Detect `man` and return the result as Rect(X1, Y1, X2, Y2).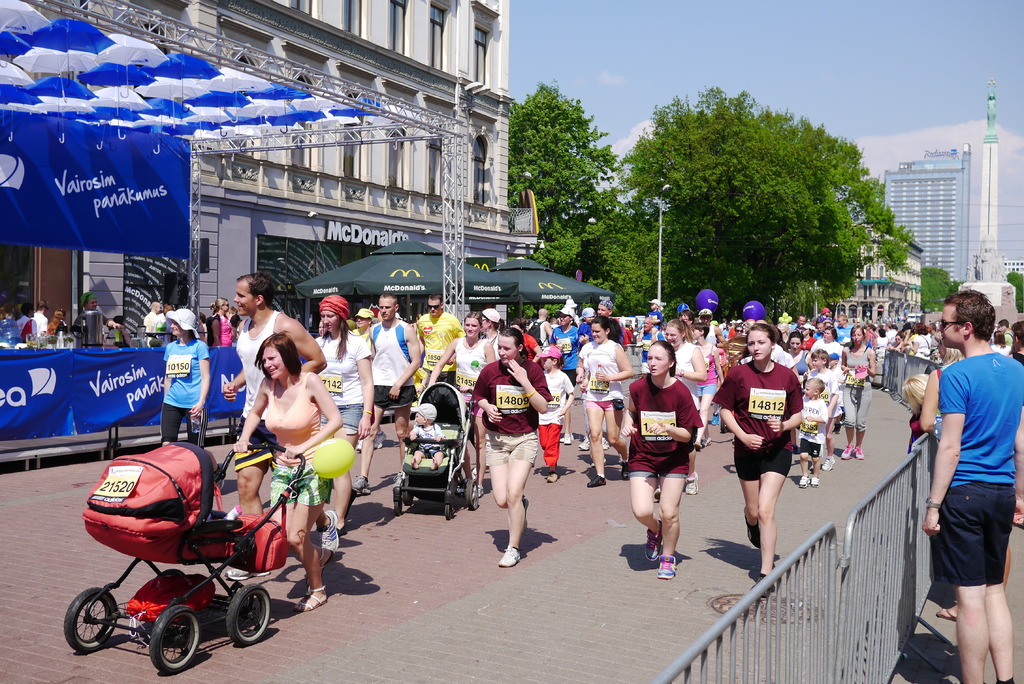
Rect(143, 301, 159, 346).
